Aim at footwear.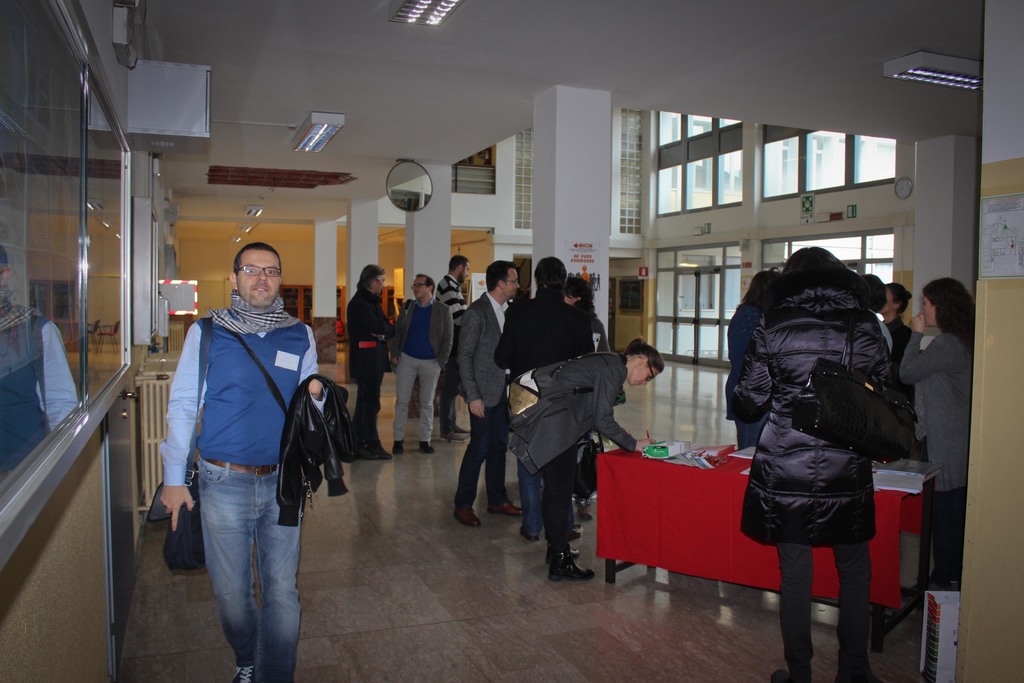
Aimed at [left=549, top=550, right=595, bottom=573].
